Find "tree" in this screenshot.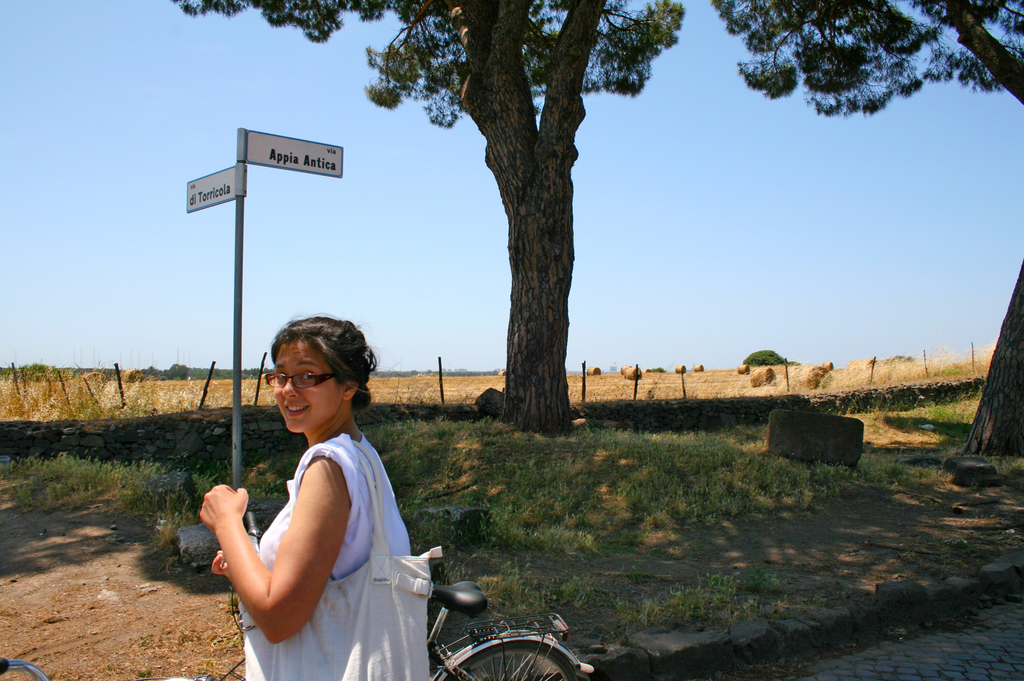
The bounding box for "tree" is pyautogui.locateOnScreen(743, 349, 783, 363).
